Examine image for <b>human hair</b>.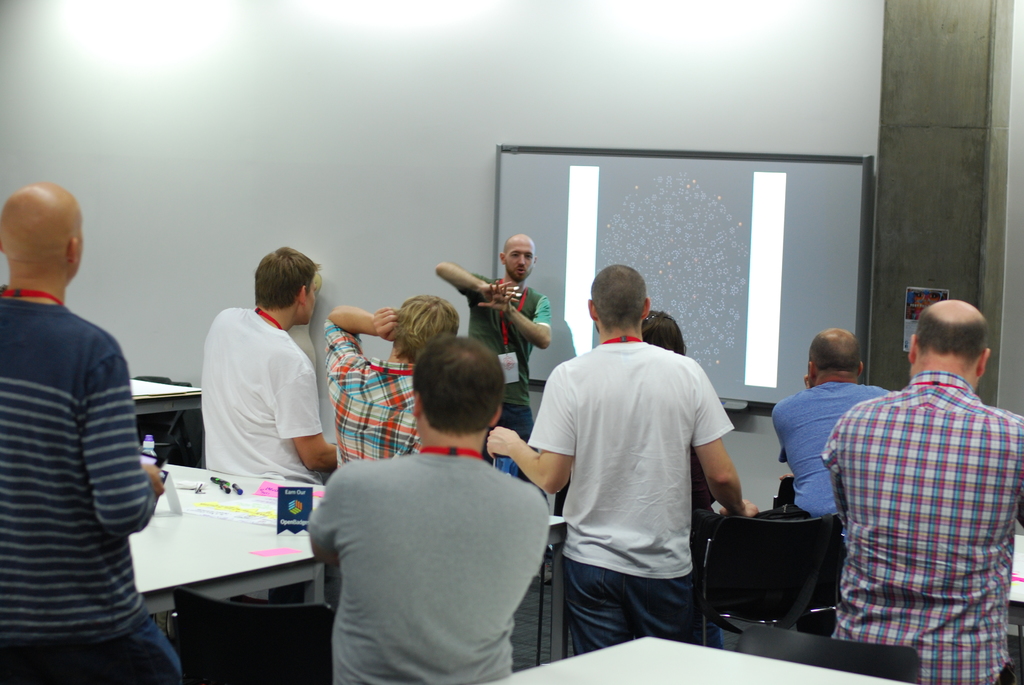
Examination result: 640 310 687 358.
